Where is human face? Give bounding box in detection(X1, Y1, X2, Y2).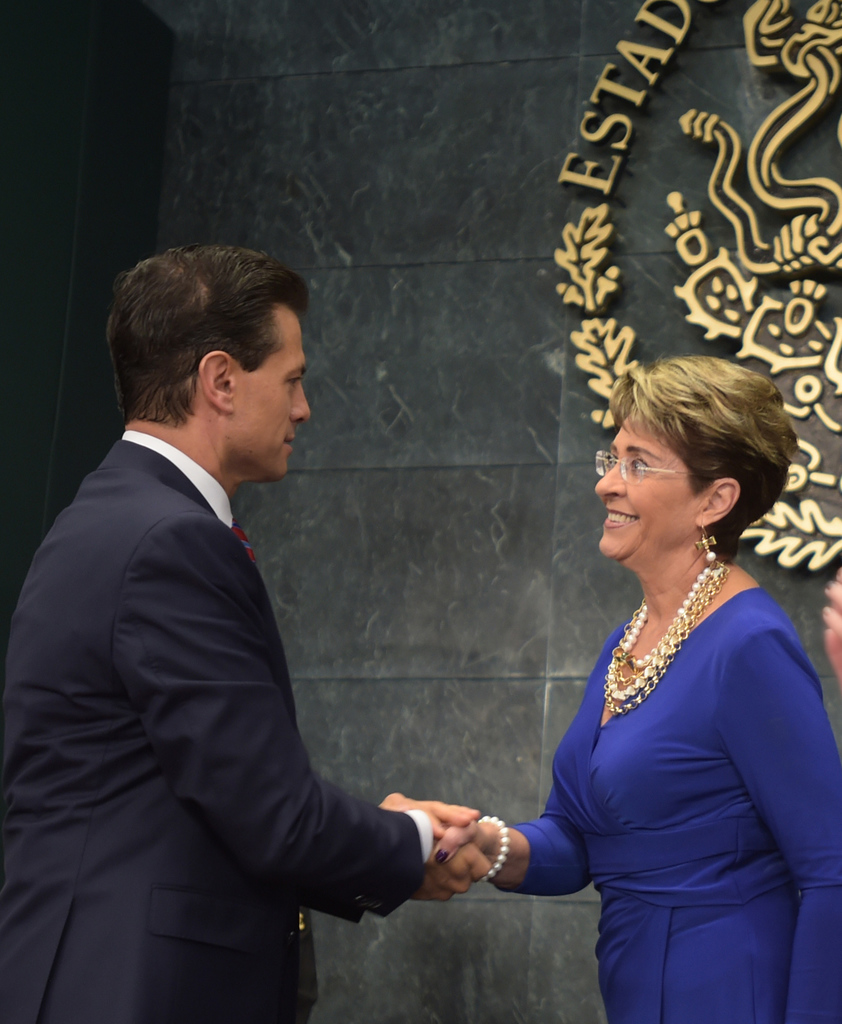
detection(219, 305, 312, 476).
